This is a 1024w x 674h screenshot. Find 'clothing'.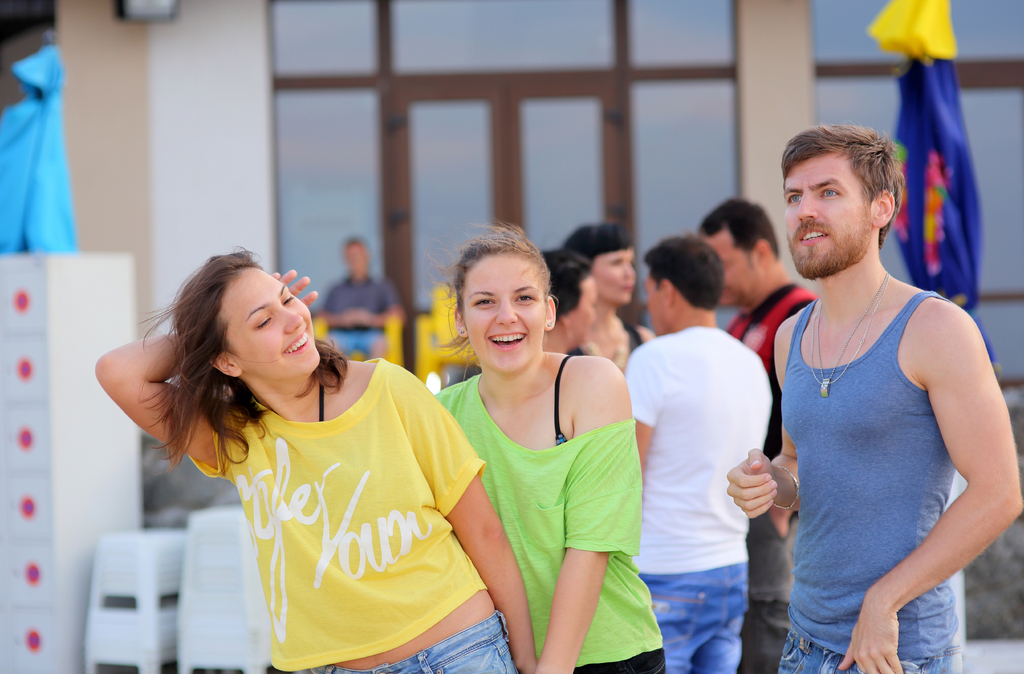
Bounding box: (433,371,663,673).
